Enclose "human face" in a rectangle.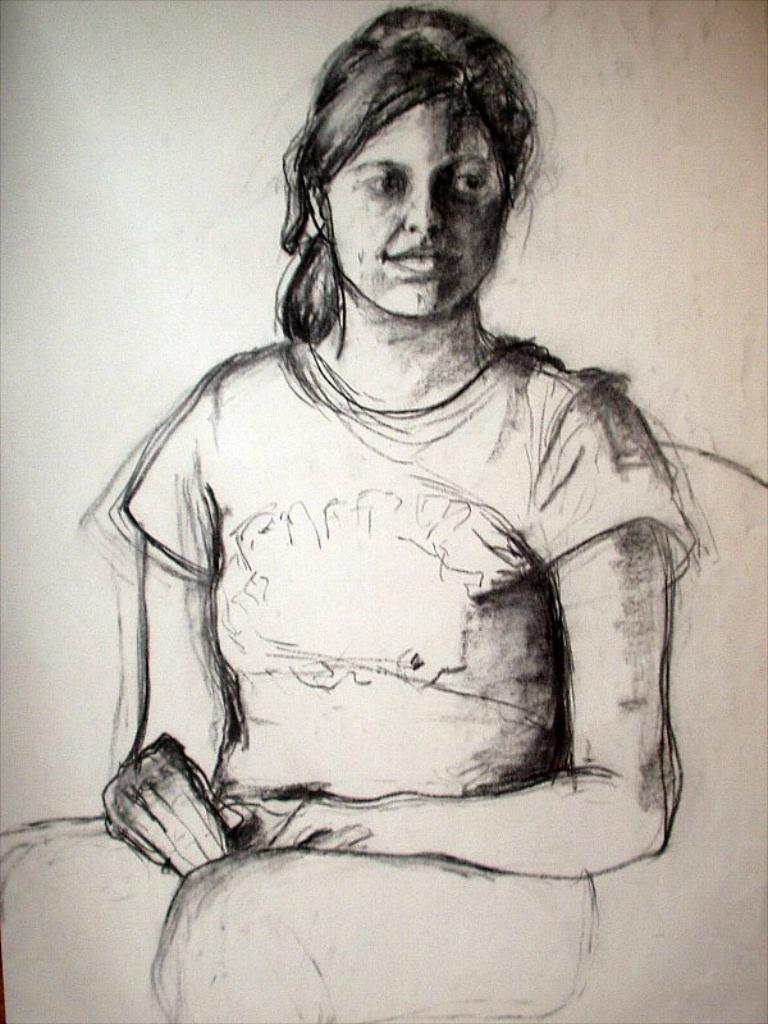
rect(323, 104, 511, 316).
